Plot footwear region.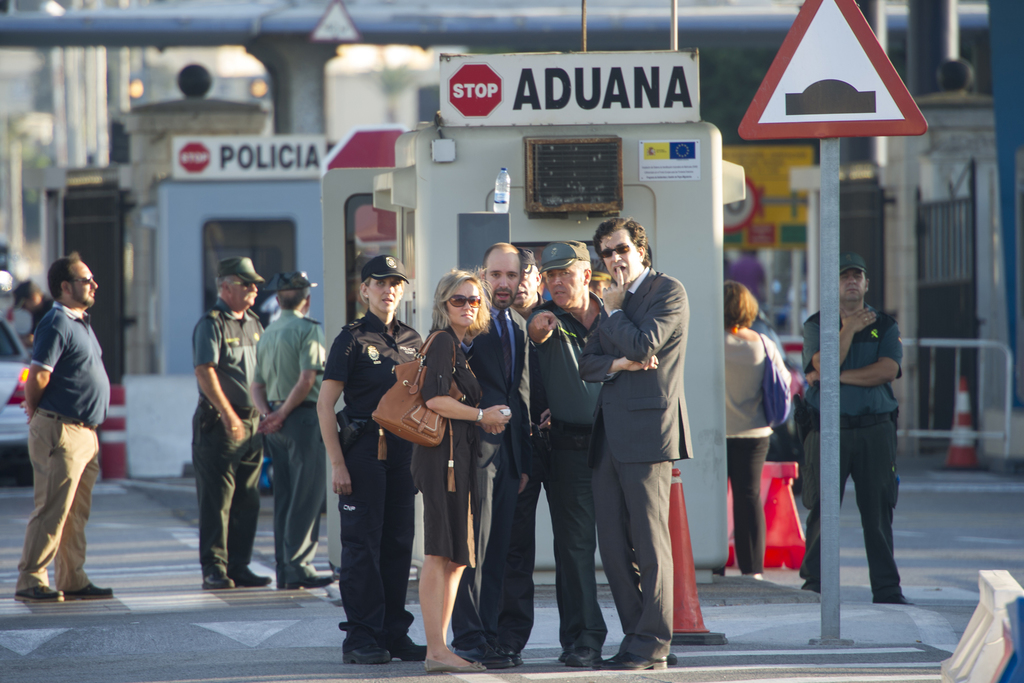
Plotted at (x1=454, y1=642, x2=515, y2=668).
